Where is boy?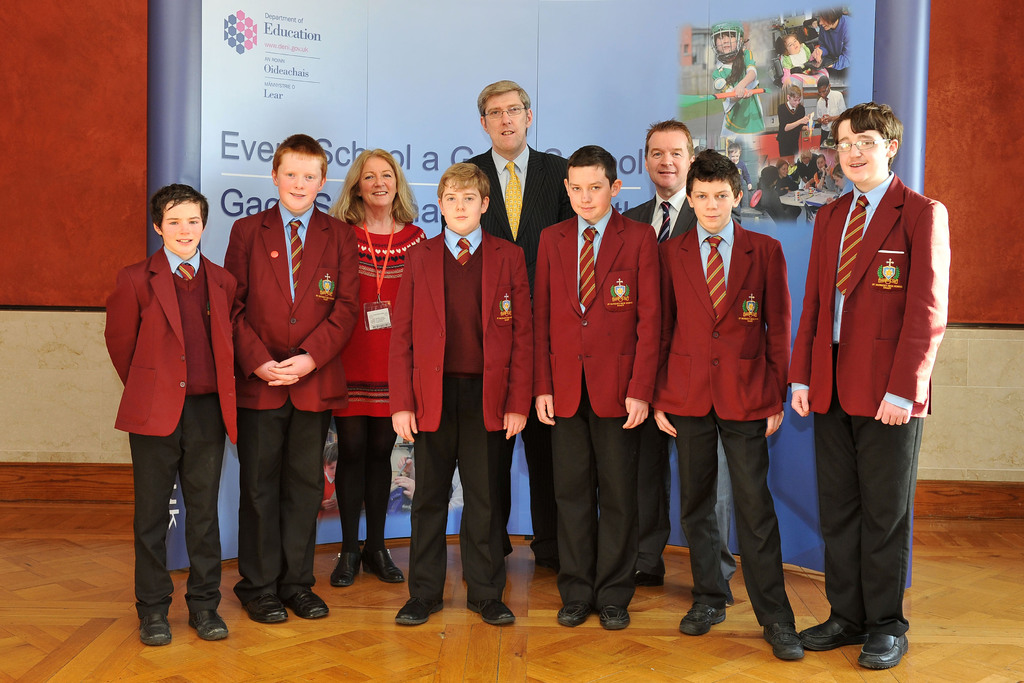
[788, 94, 955, 673].
